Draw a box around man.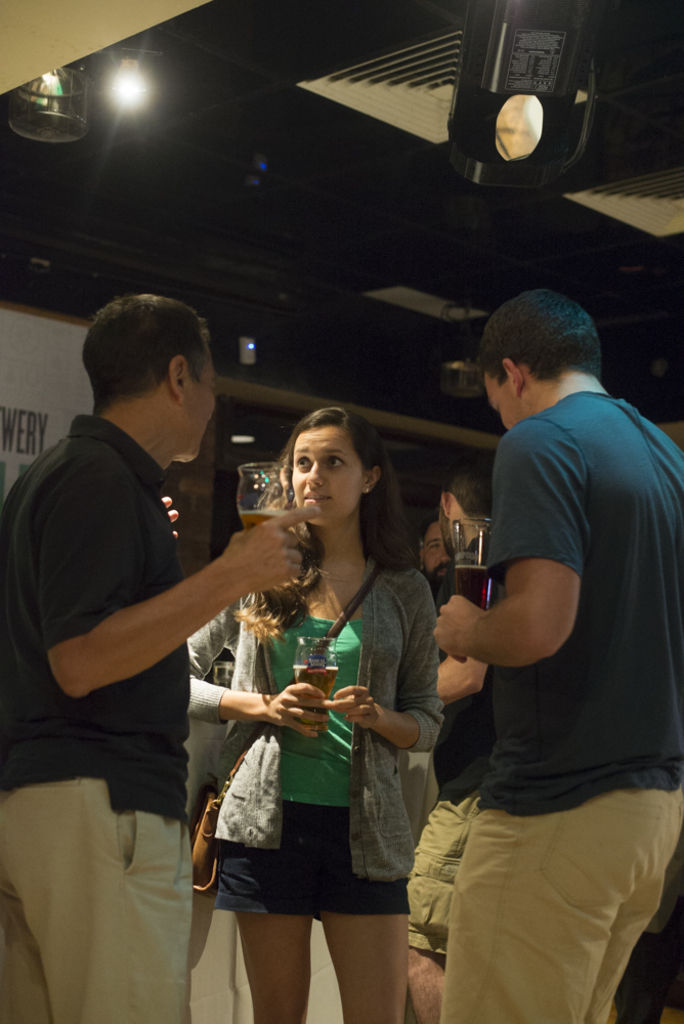
417, 515, 448, 615.
